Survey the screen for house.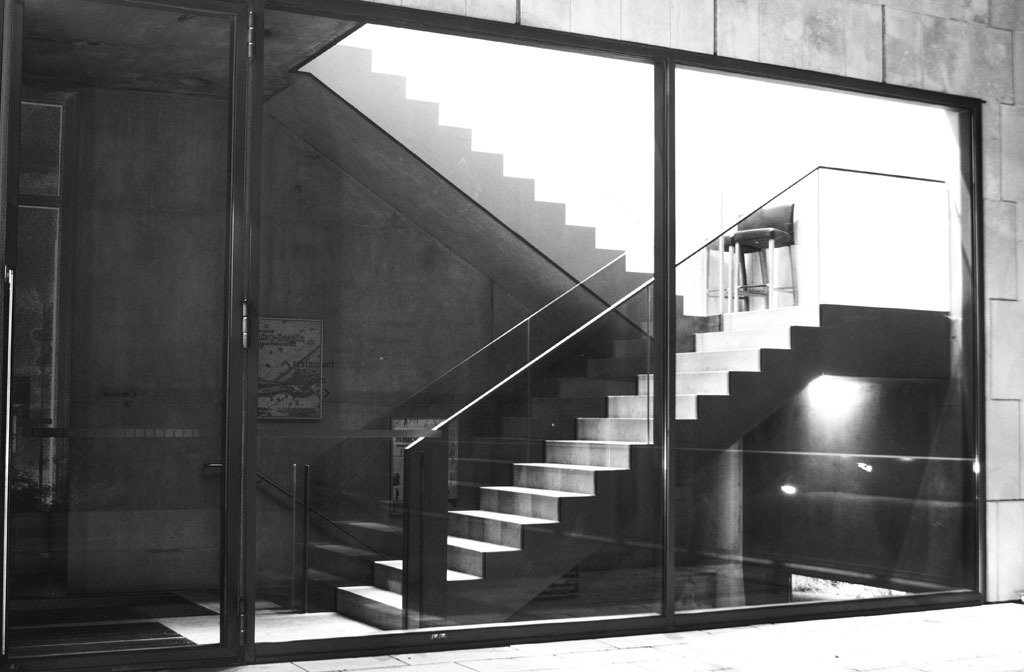
Survey found: (1,0,1023,669).
